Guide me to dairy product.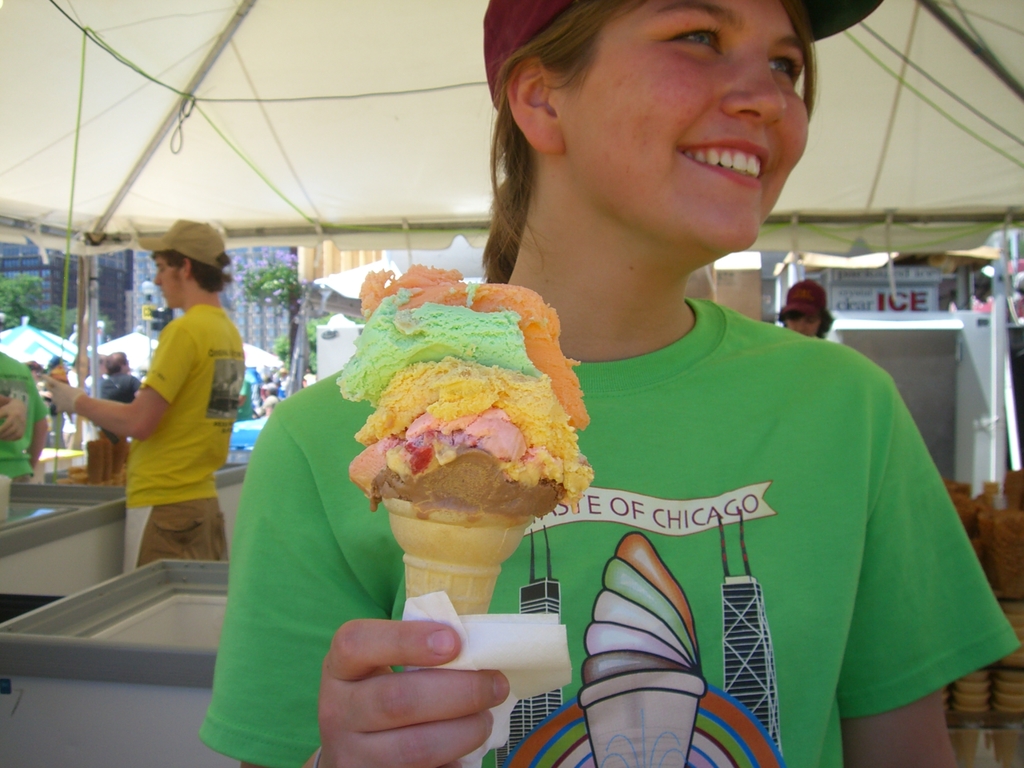
Guidance: select_region(326, 295, 600, 549).
